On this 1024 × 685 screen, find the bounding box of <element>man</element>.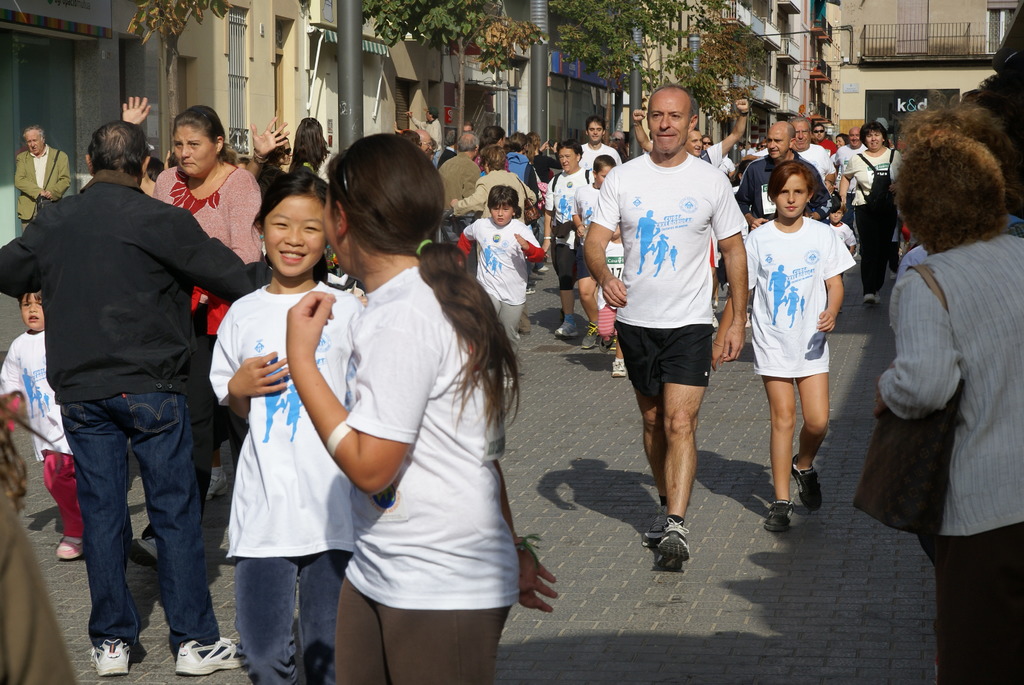
Bounding box: detection(689, 107, 744, 154).
